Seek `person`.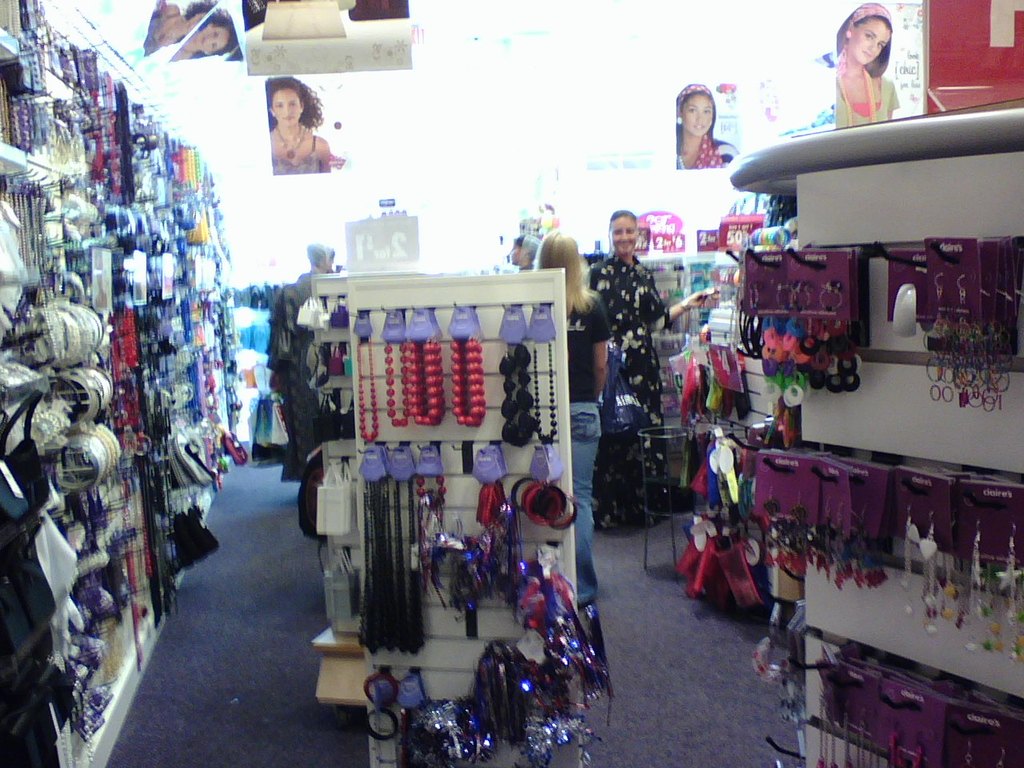
827 9 922 118.
